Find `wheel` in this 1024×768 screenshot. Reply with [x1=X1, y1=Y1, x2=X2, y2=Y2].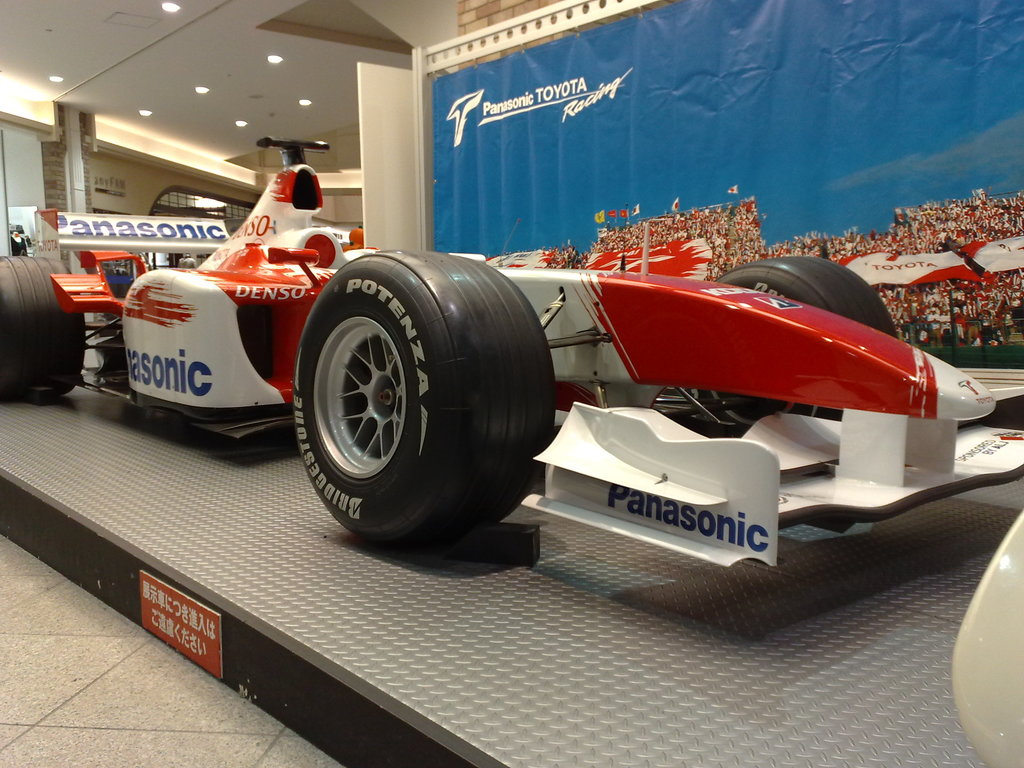
[x1=298, y1=252, x2=534, y2=538].
